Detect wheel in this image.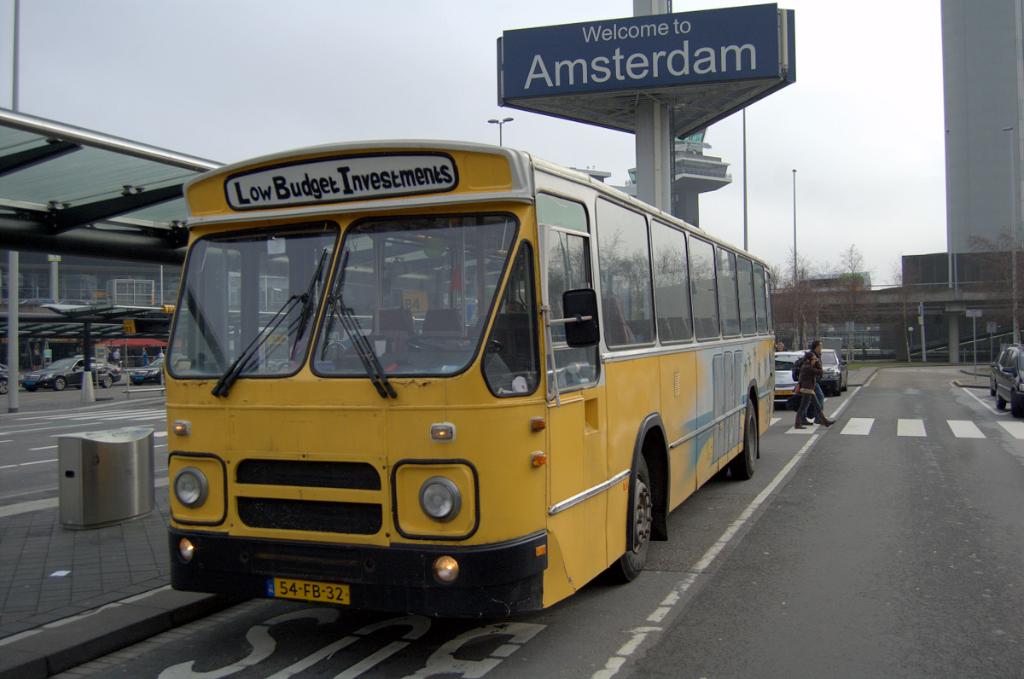
Detection: 993:388:1006:408.
